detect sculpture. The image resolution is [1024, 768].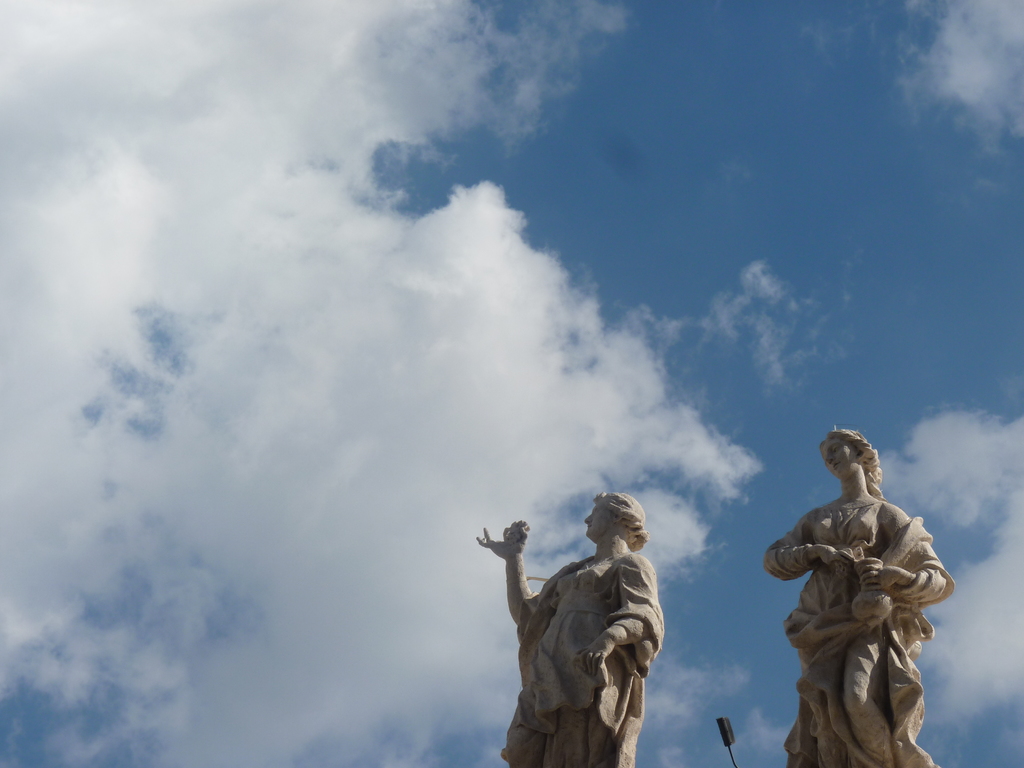
locate(765, 421, 970, 767).
